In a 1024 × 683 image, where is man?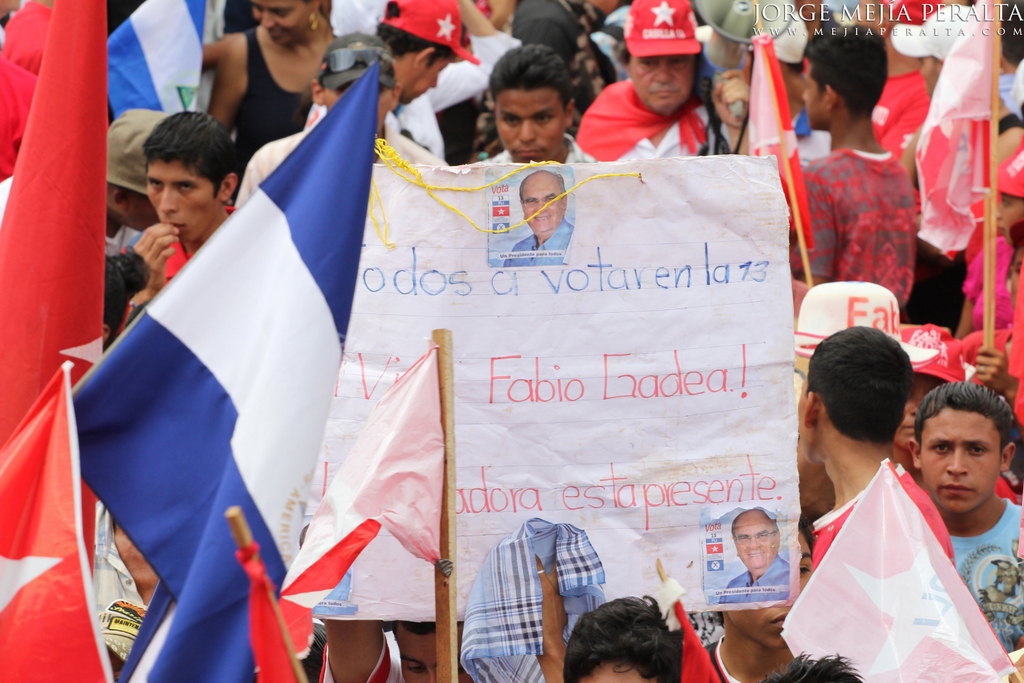
[563, 596, 679, 682].
